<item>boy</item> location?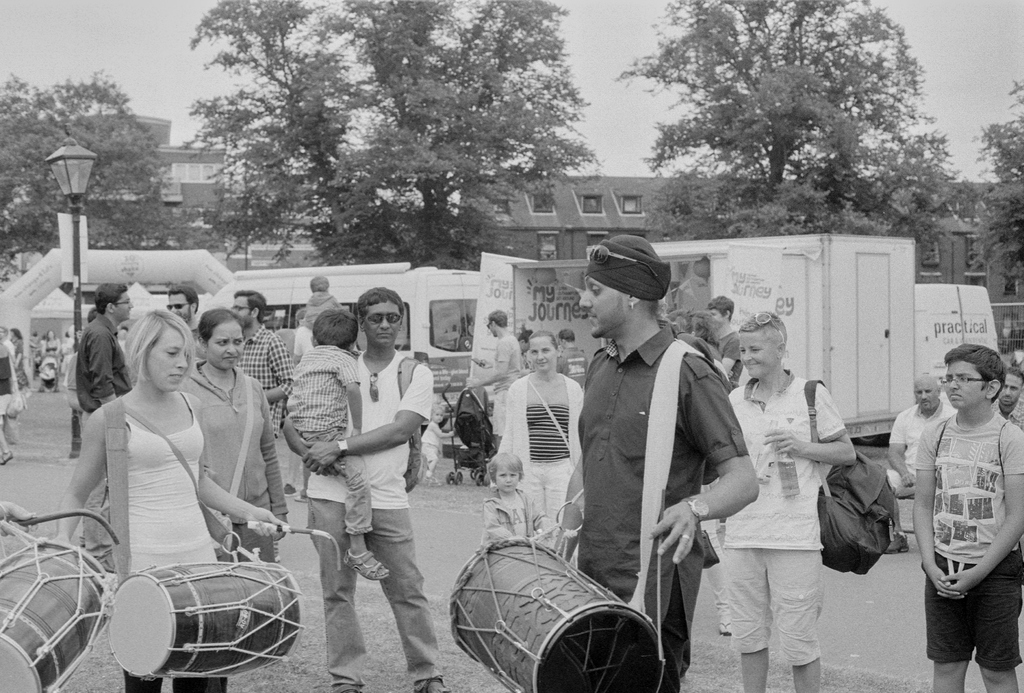
[x1=278, y1=309, x2=392, y2=578]
